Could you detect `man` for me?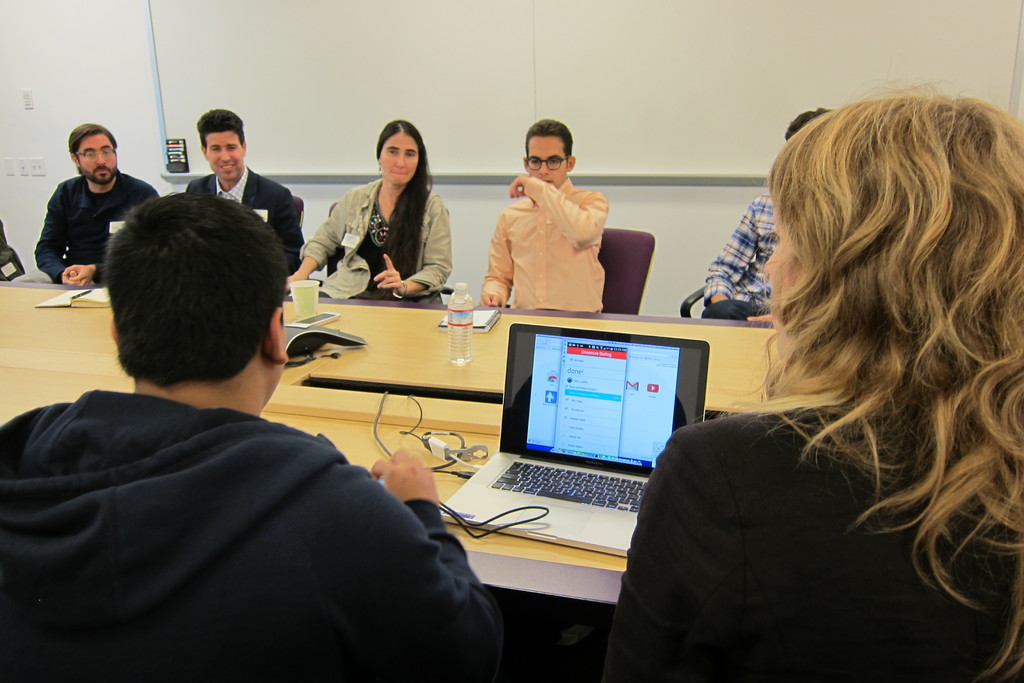
Detection result: pyautogui.locateOnScreen(698, 104, 834, 316).
